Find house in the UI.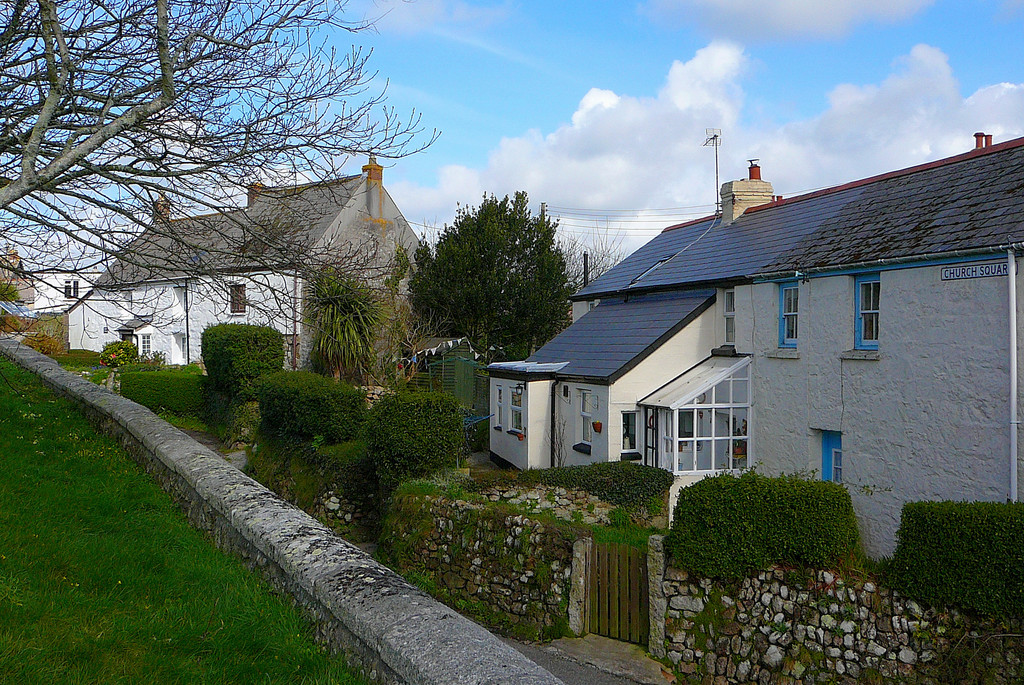
UI element at [x1=486, y1=133, x2=1023, y2=563].
